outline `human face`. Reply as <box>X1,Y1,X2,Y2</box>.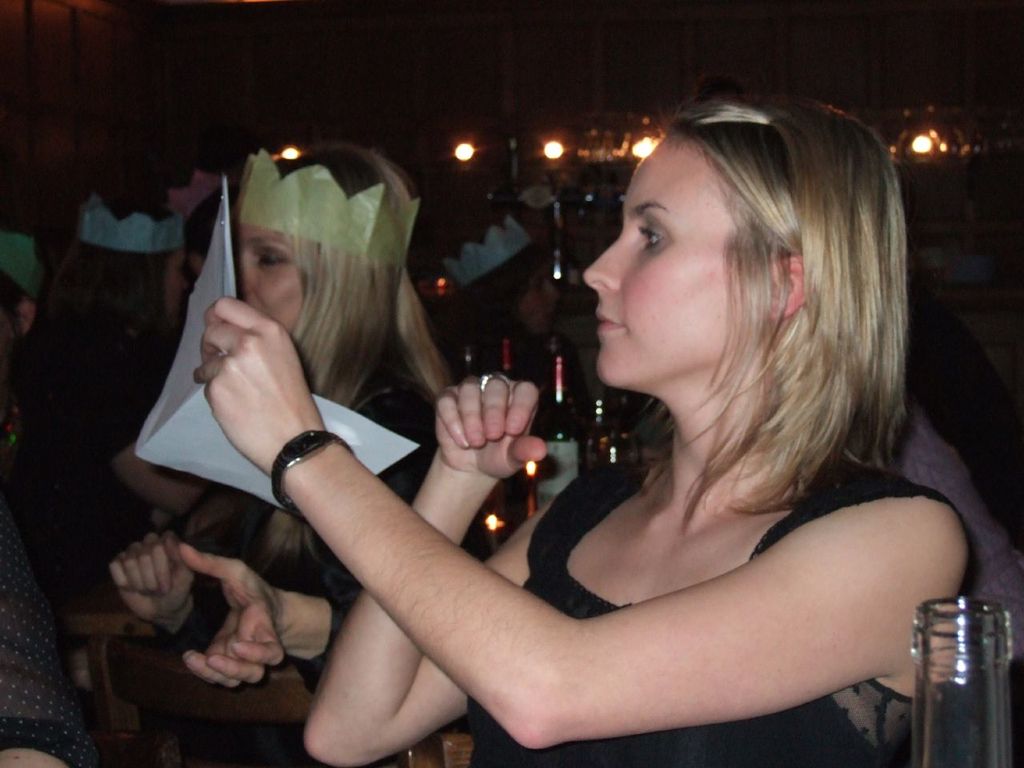
<box>235,226,309,341</box>.
